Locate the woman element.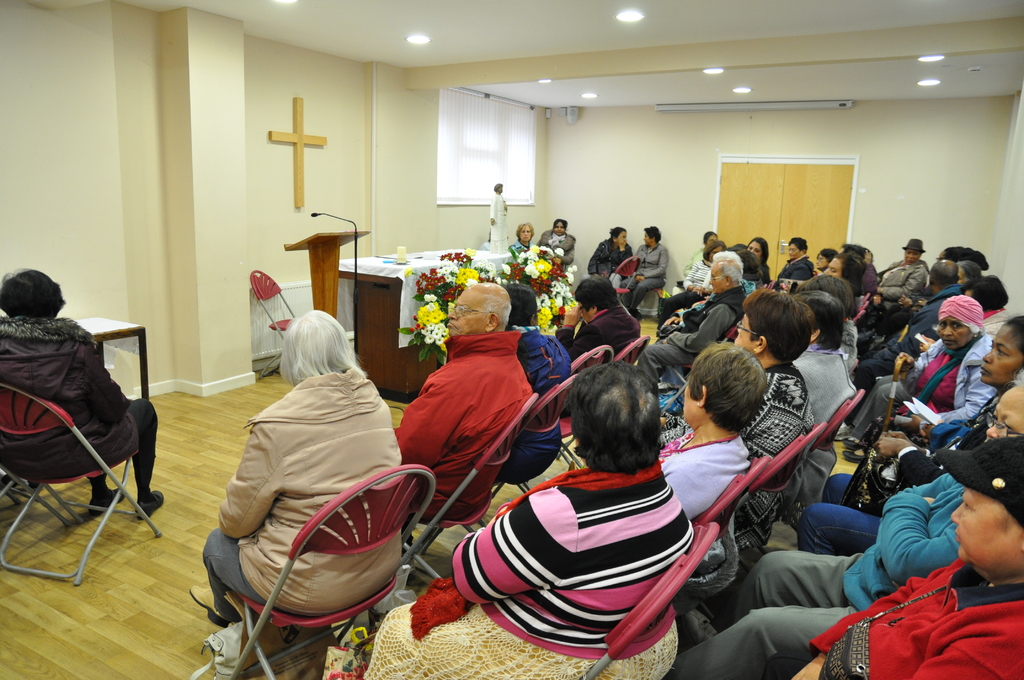
Element bbox: [left=652, top=333, right=769, bottom=582].
